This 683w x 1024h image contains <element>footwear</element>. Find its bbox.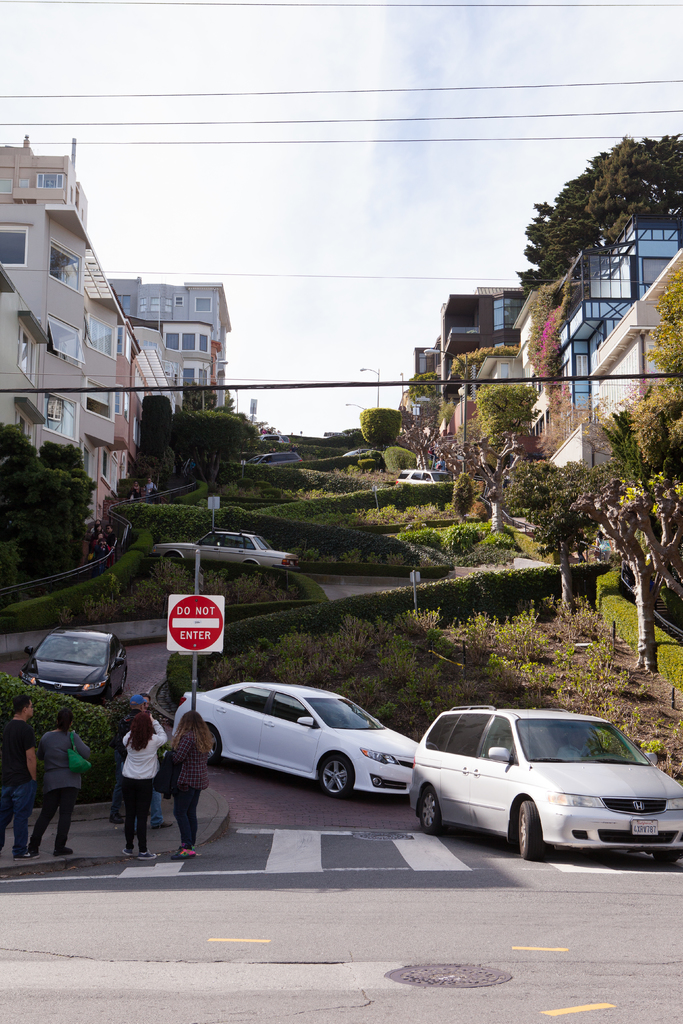
detection(26, 839, 36, 851).
